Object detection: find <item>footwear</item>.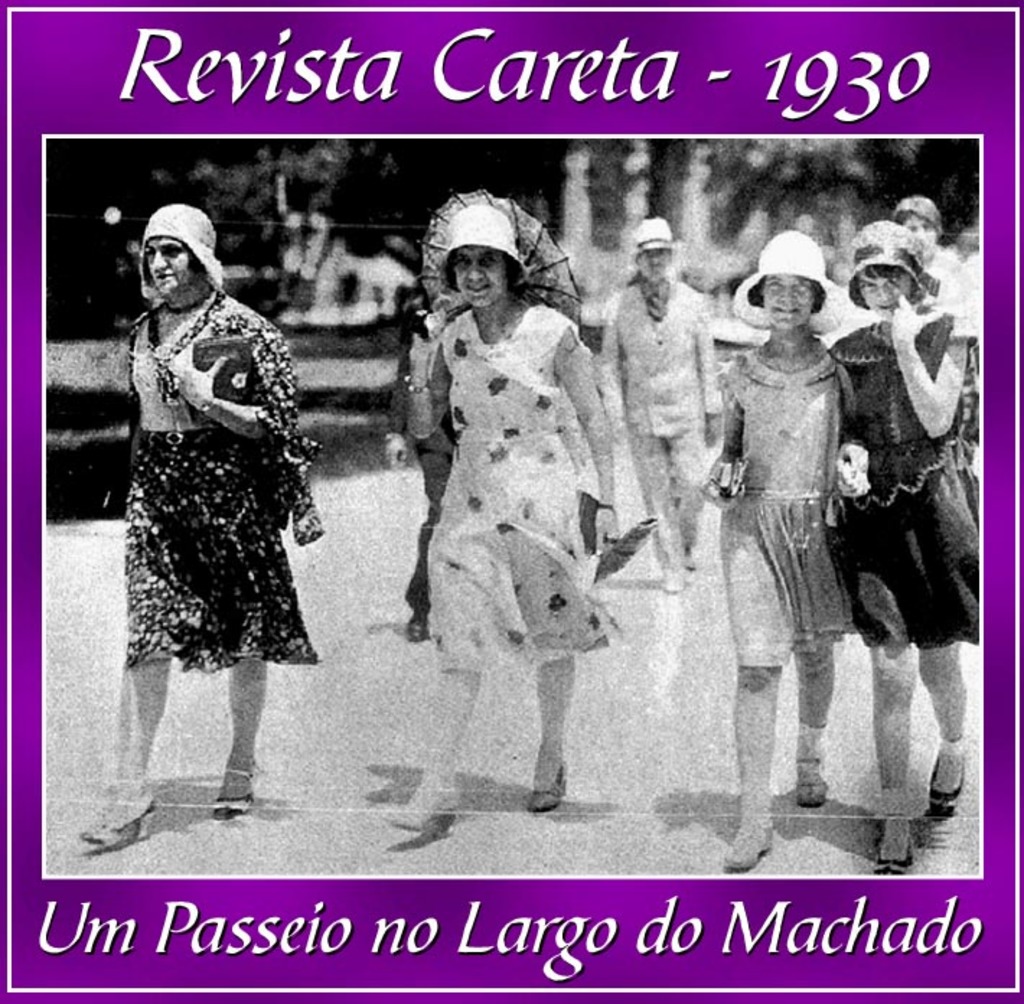
bbox=[400, 609, 428, 648].
